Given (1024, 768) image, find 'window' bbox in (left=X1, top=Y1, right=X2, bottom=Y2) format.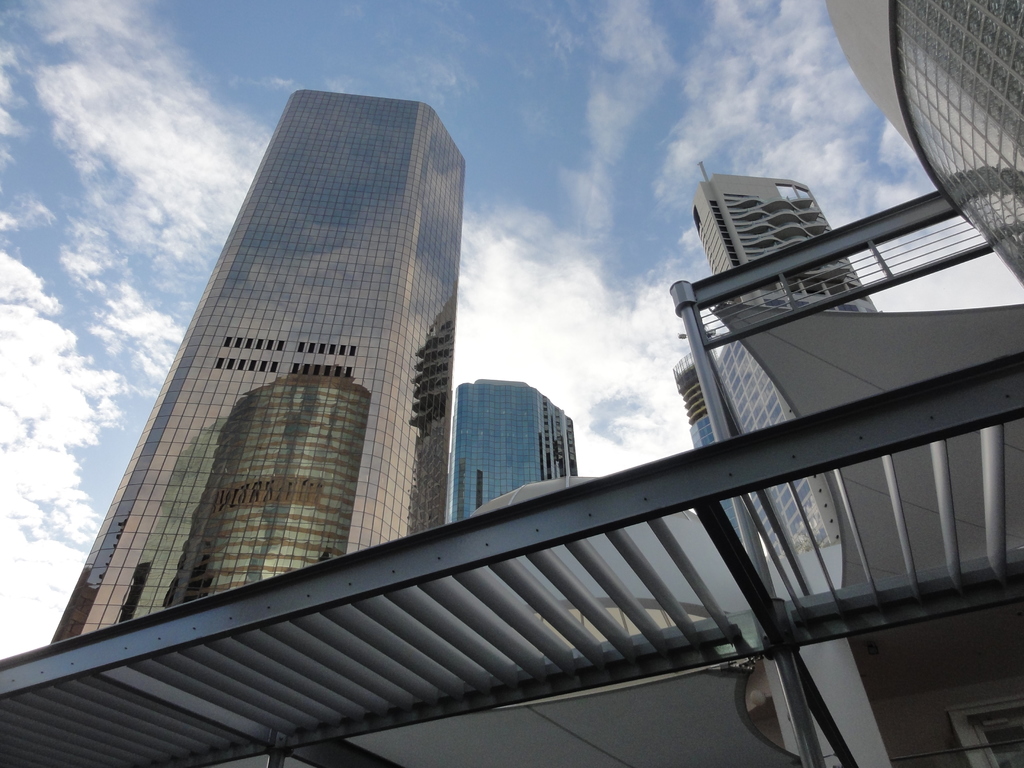
(left=317, top=339, right=324, bottom=355).
